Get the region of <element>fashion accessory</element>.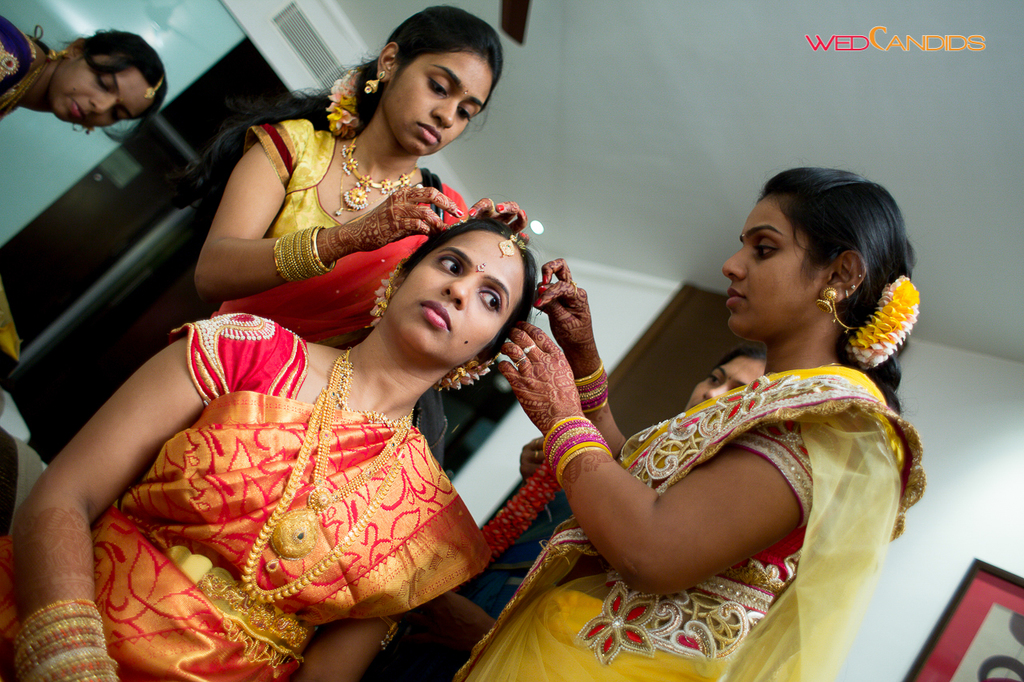
l=361, t=70, r=391, b=93.
